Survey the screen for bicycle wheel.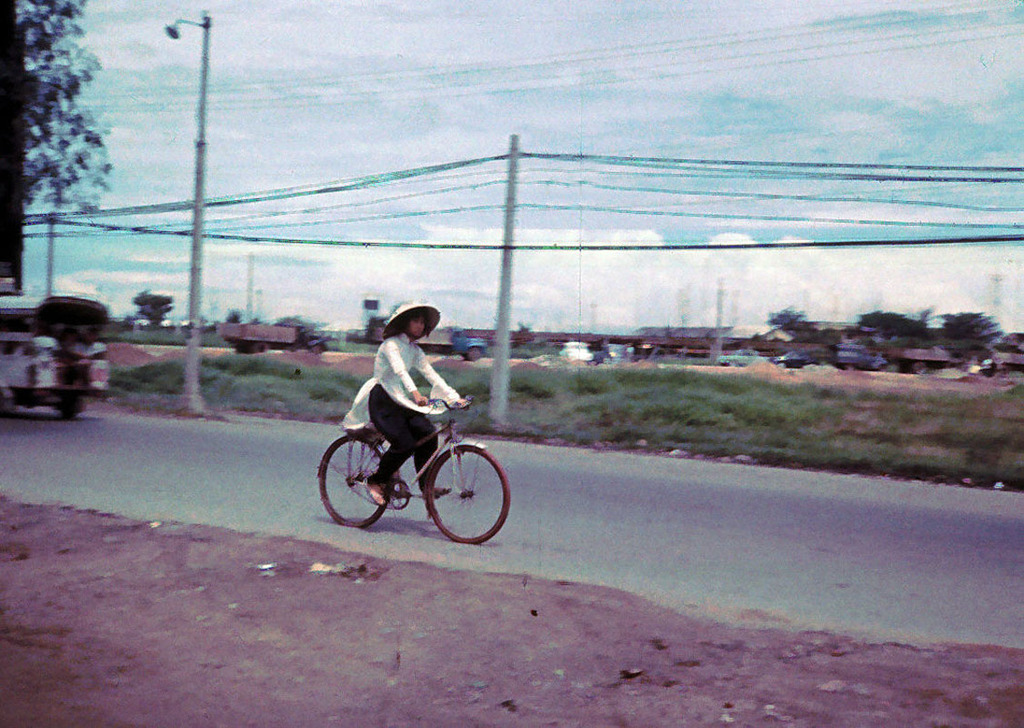
Survey found: {"left": 419, "top": 441, "right": 493, "bottom": 544}.
